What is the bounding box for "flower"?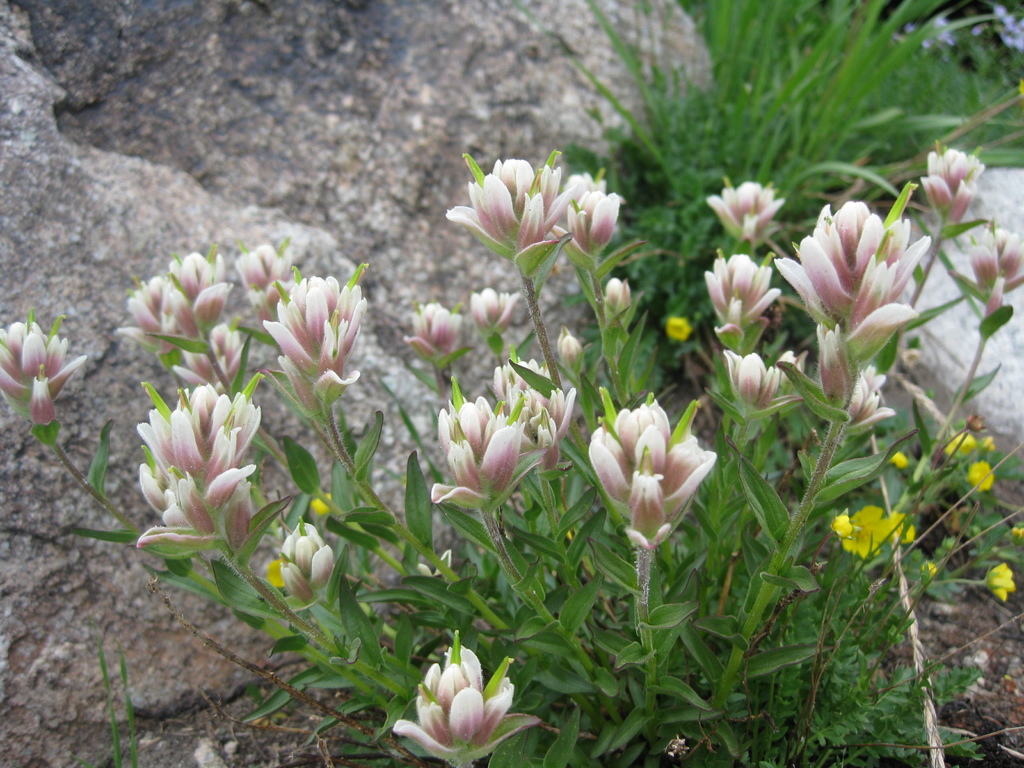
607 274 627 318.
